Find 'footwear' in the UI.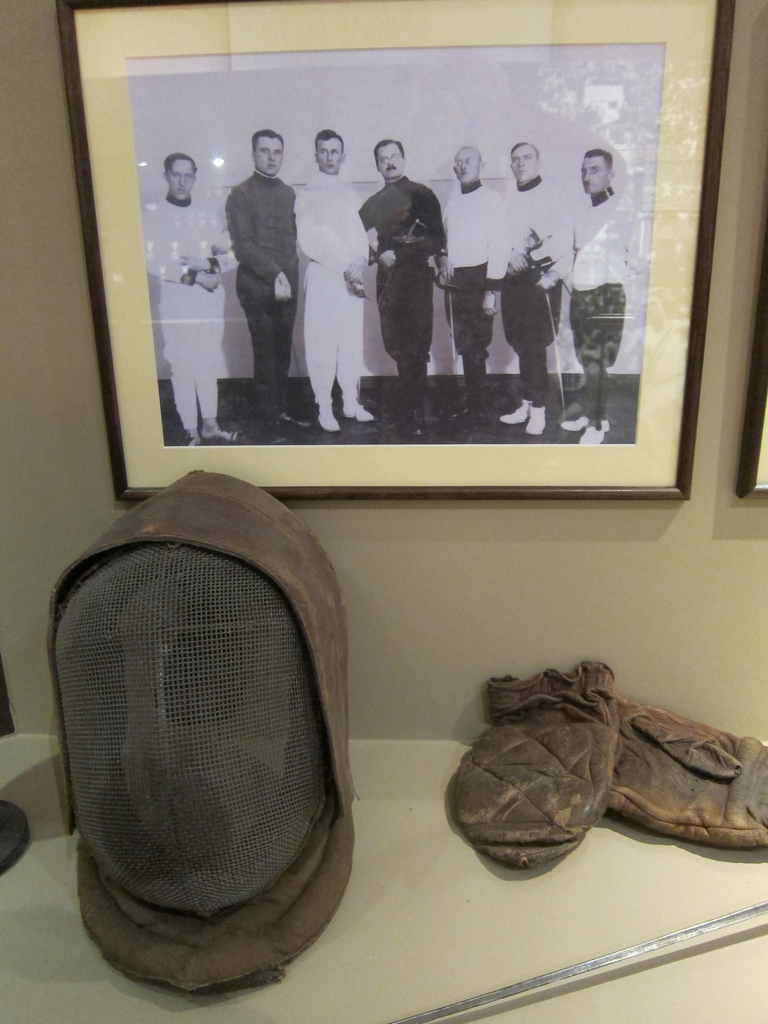
UI element at select_region(282, 414, 307, 430).
